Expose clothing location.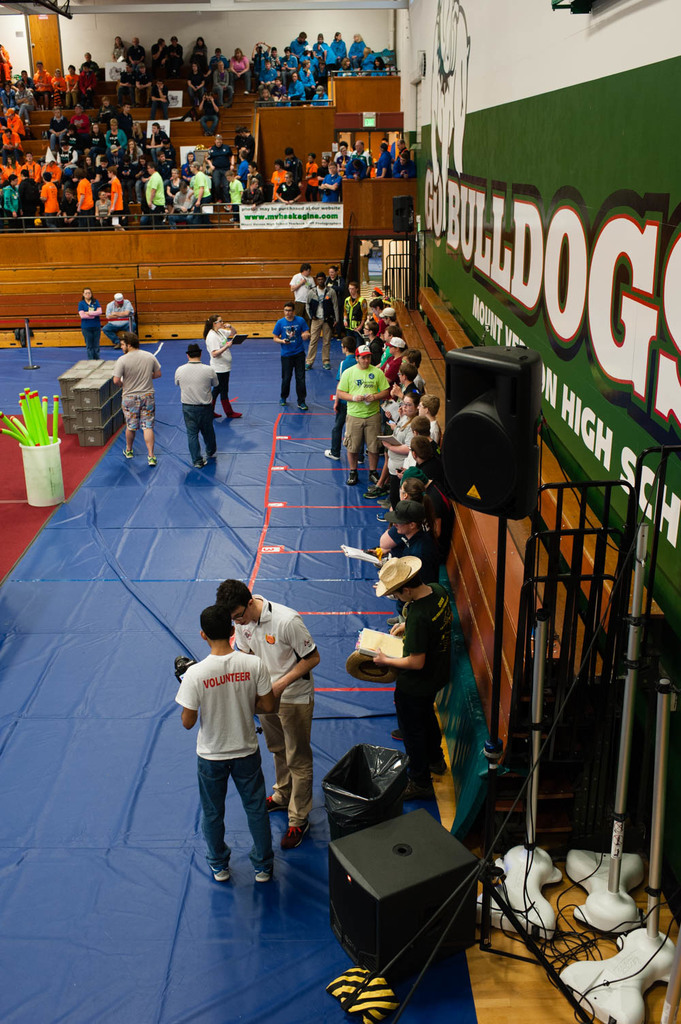
Exposed at 73,181,90,223.
